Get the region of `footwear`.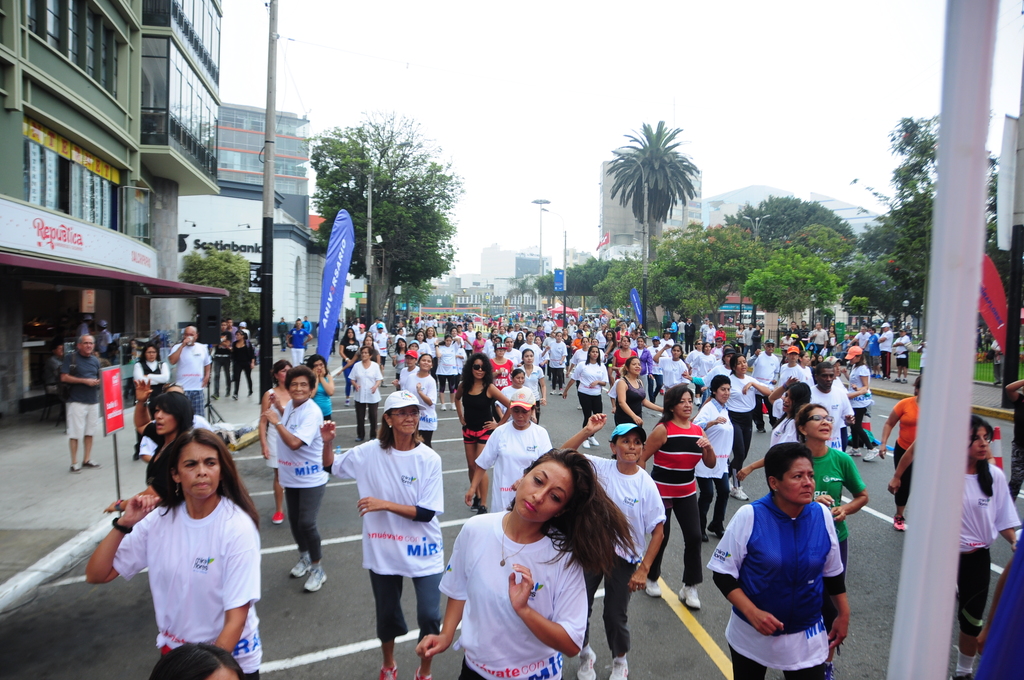
(608, 656, 628, 679).
